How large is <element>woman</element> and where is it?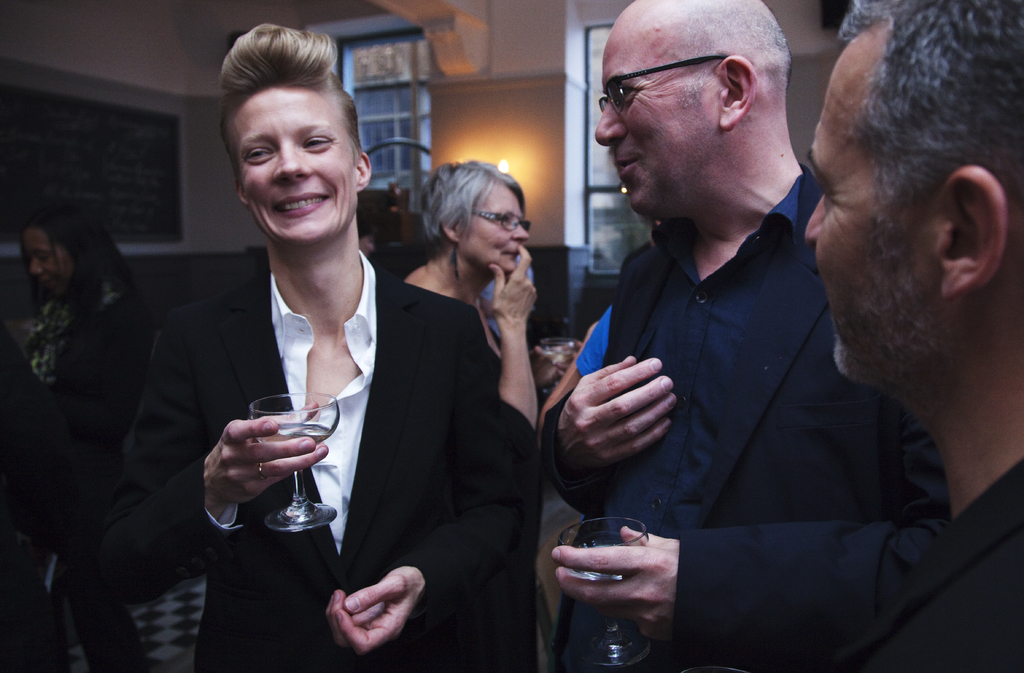
Bounding box: rect(399, 156, 539, 478).
